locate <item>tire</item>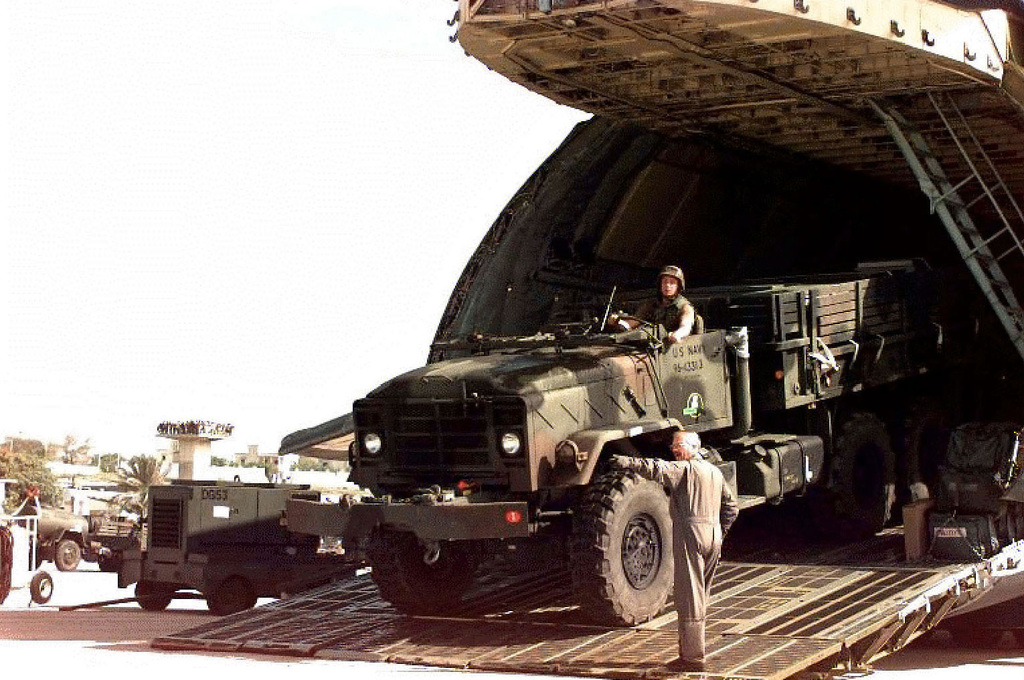
select_region(137, 582, 177, 610)
